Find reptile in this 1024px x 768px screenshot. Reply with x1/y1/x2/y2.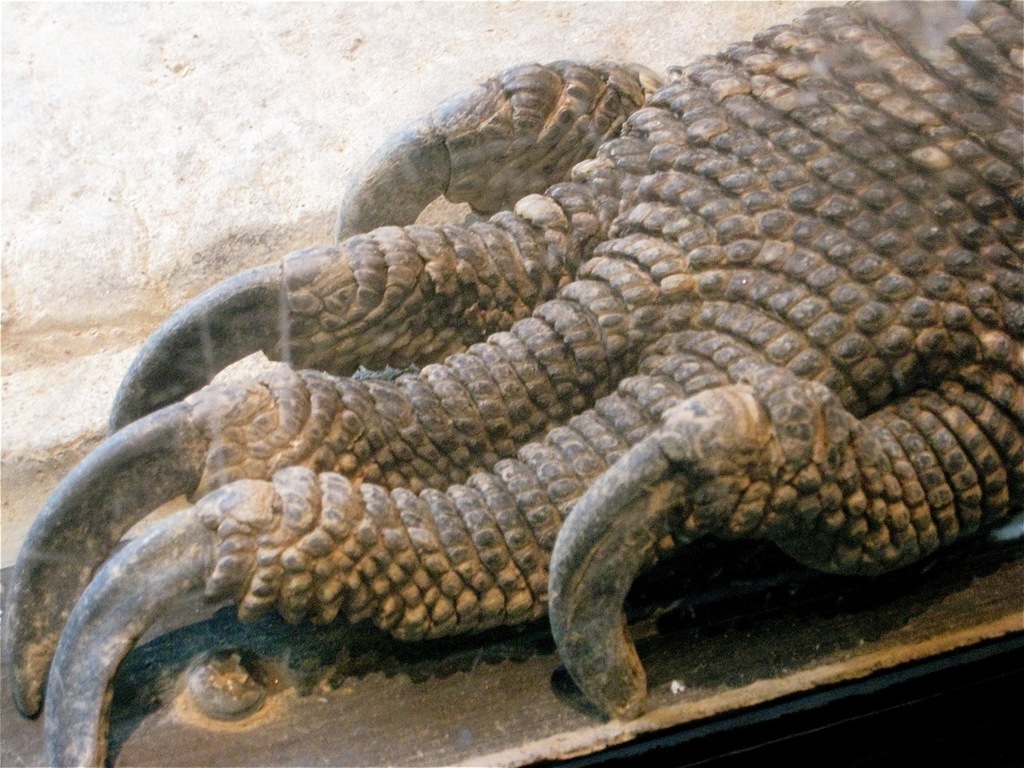
0/0/1023/767.
